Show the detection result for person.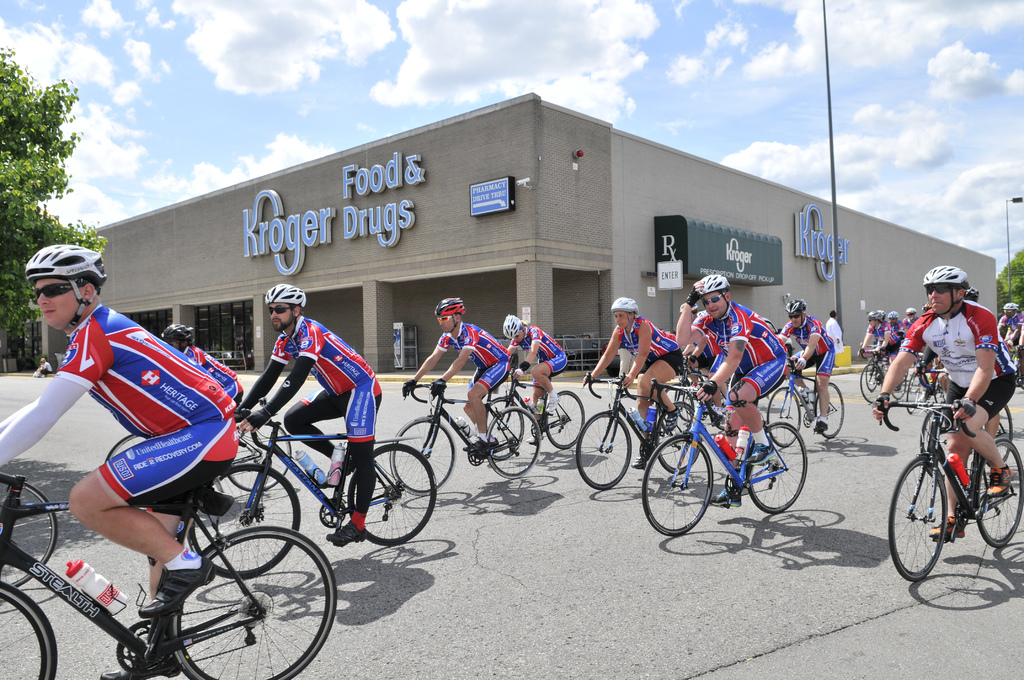
bbox=[498, 314, 569, 444].
